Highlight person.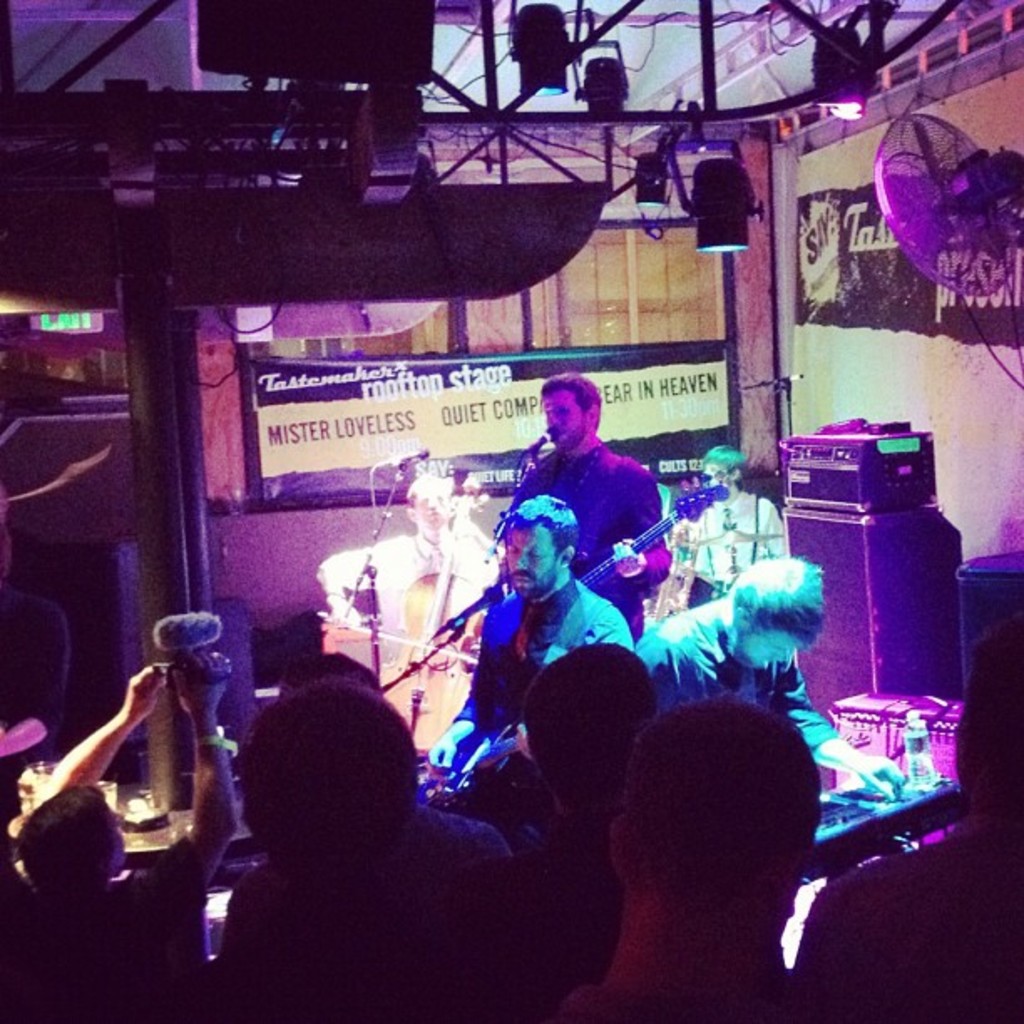
Highlighted region: left=425, top=492, right=631, bottom=801.
